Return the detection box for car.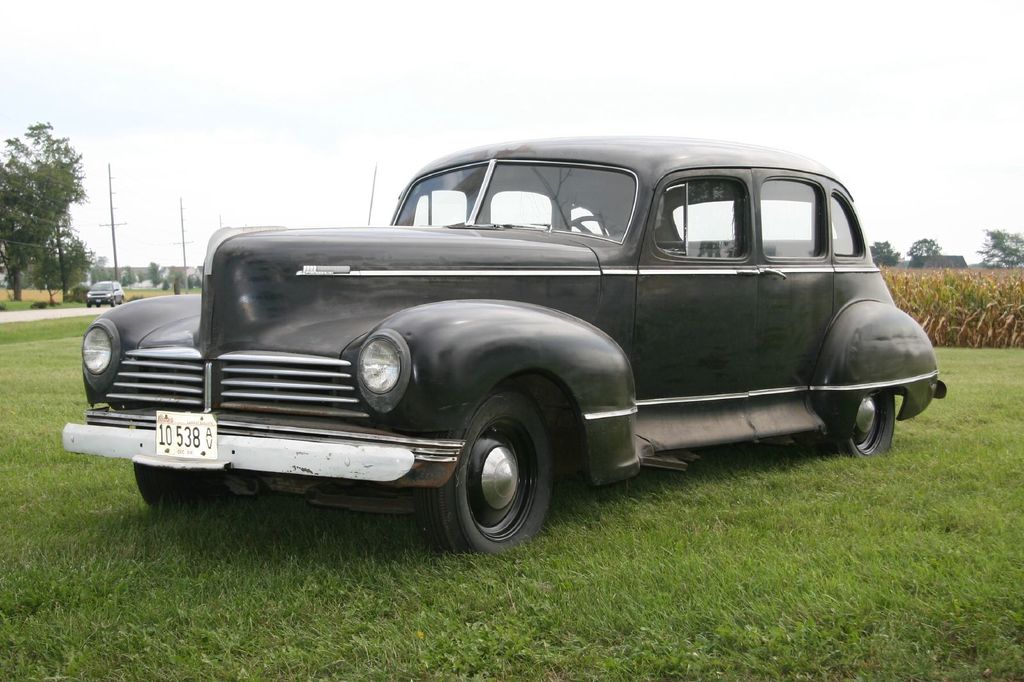
86:279:126:309.
